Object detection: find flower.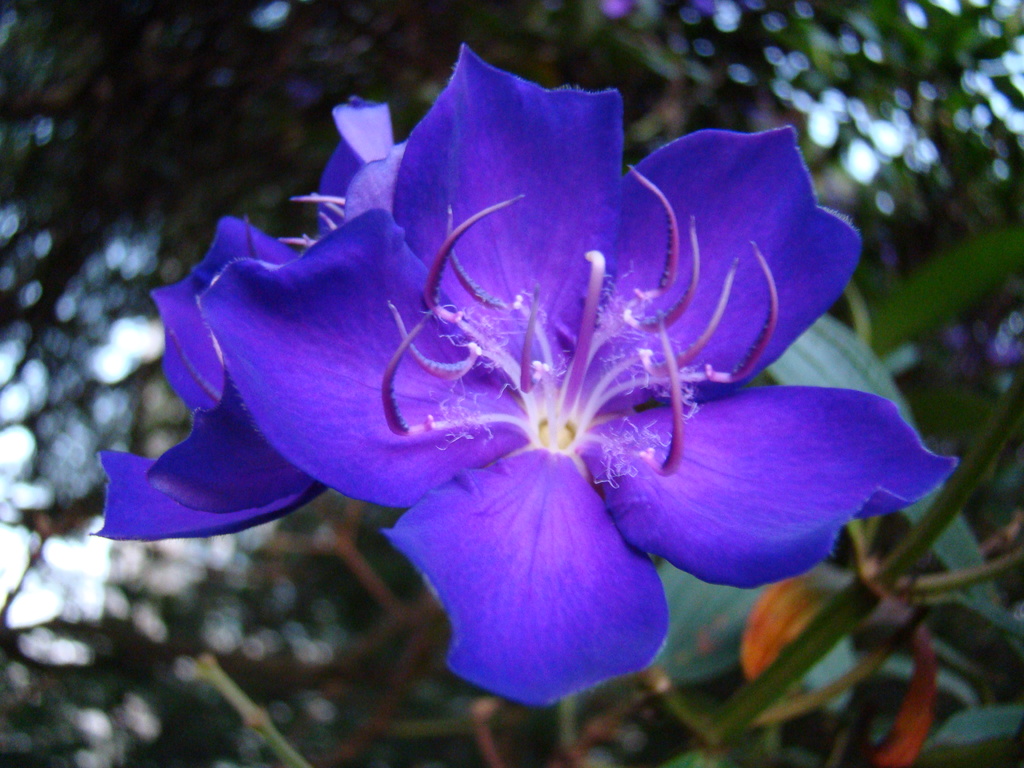
<bbox>151, 57, 850, 676</bbox>.
